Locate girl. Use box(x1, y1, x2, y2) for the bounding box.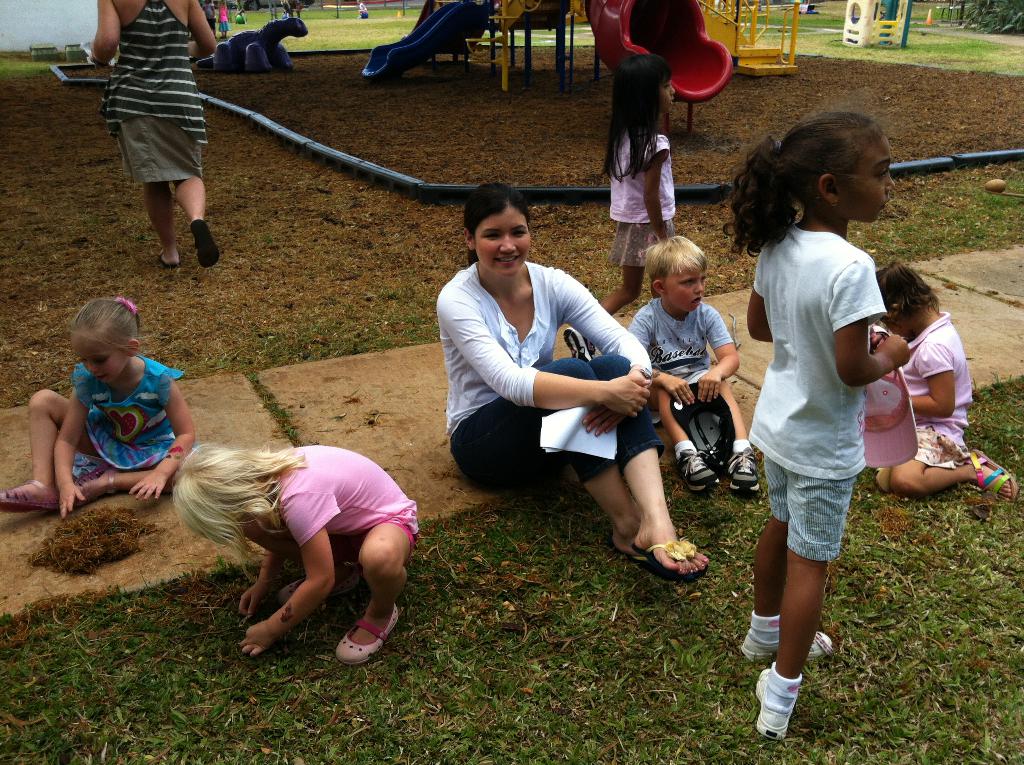
box(876, 263, 1016, 501).
